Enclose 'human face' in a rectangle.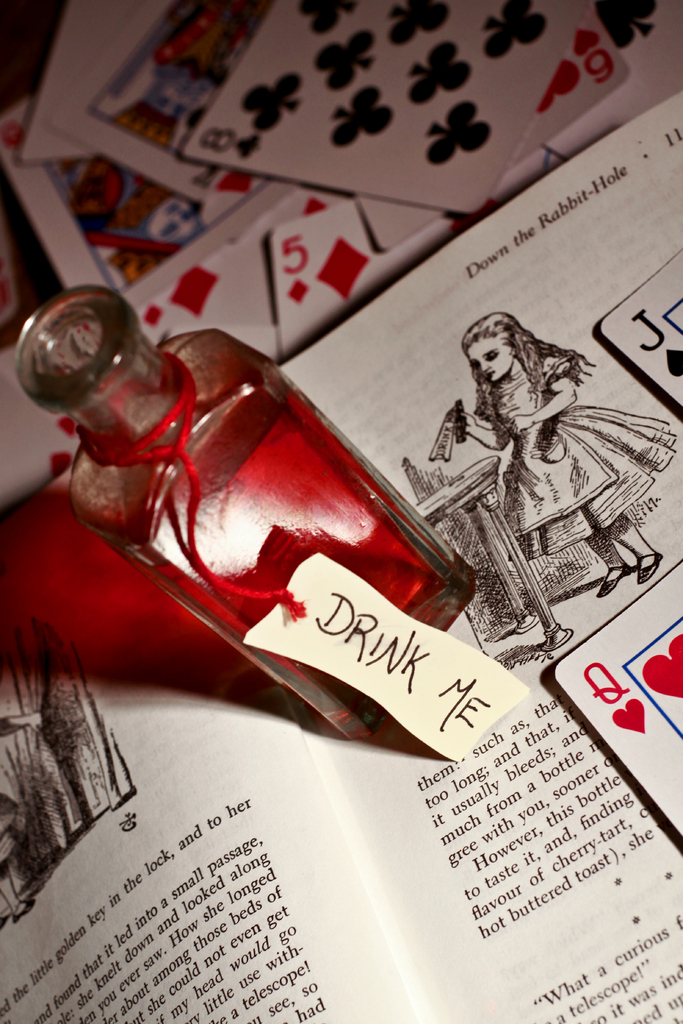
bbox=(469, 333, 507, 380).
